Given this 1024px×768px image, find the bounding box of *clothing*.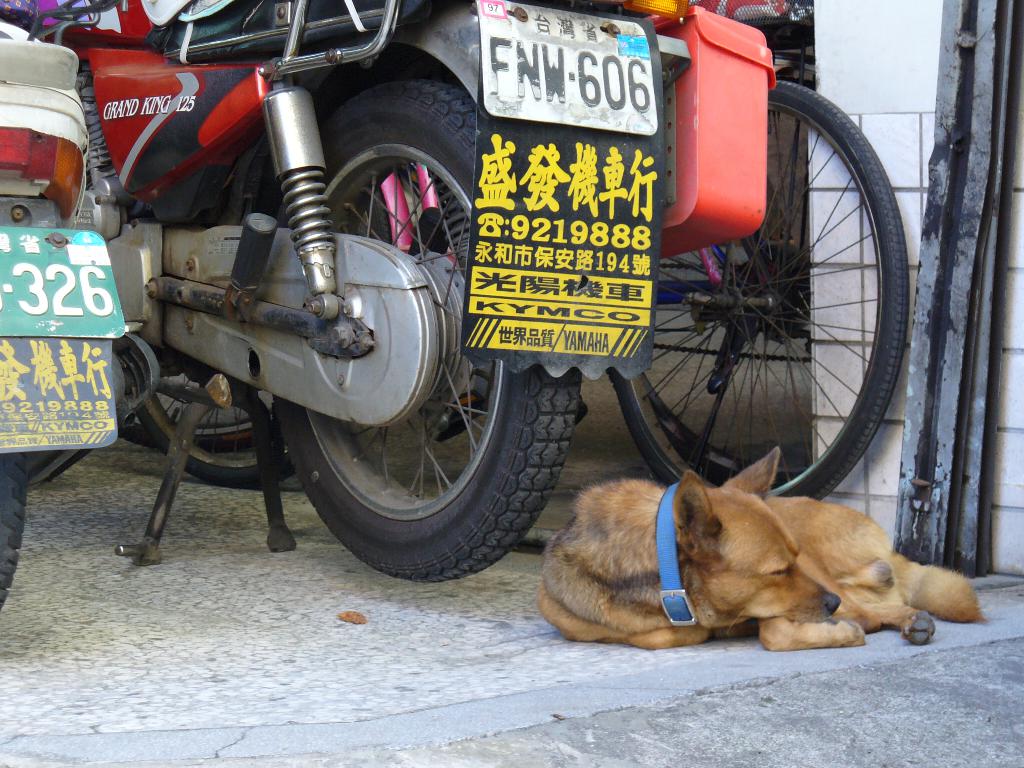
region(684, 0, 812, 35).
